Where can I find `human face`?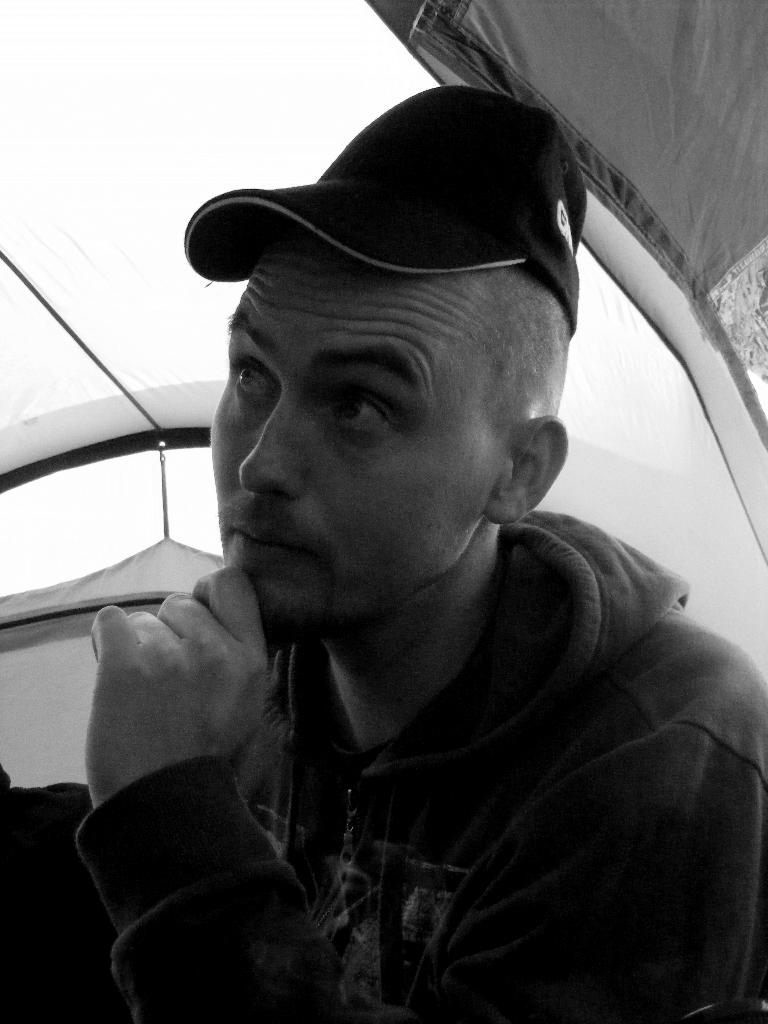
You can find it at pyautogui.locateOnScreen(207, 225, 504, 624).
